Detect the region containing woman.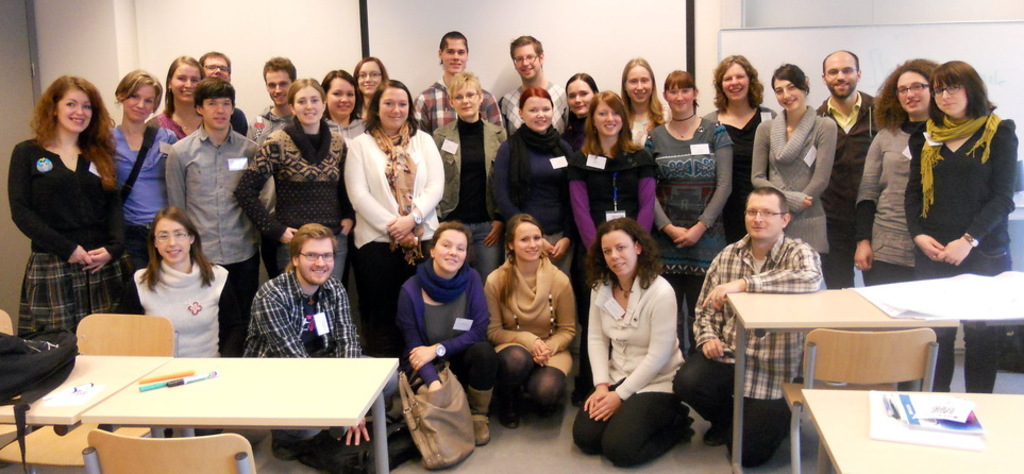
{"left": 113, "top": 70, "right": 174, "bottom": 227}.
